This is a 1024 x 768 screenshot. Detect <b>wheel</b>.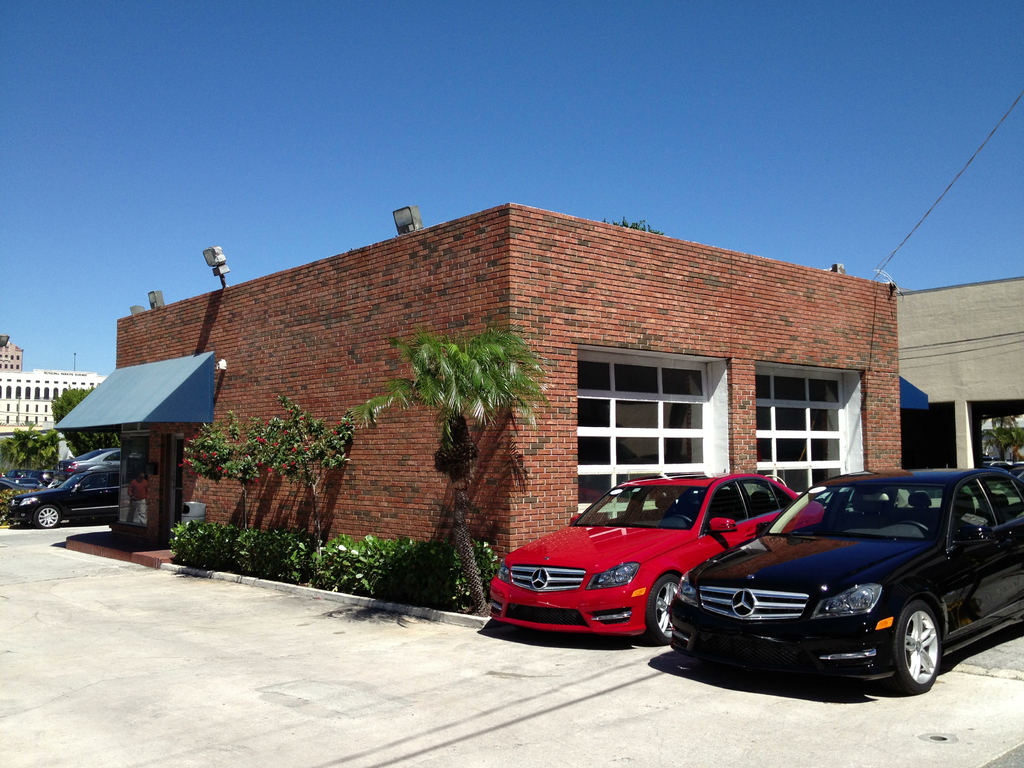
BBox(884, 604, 960, 700).
